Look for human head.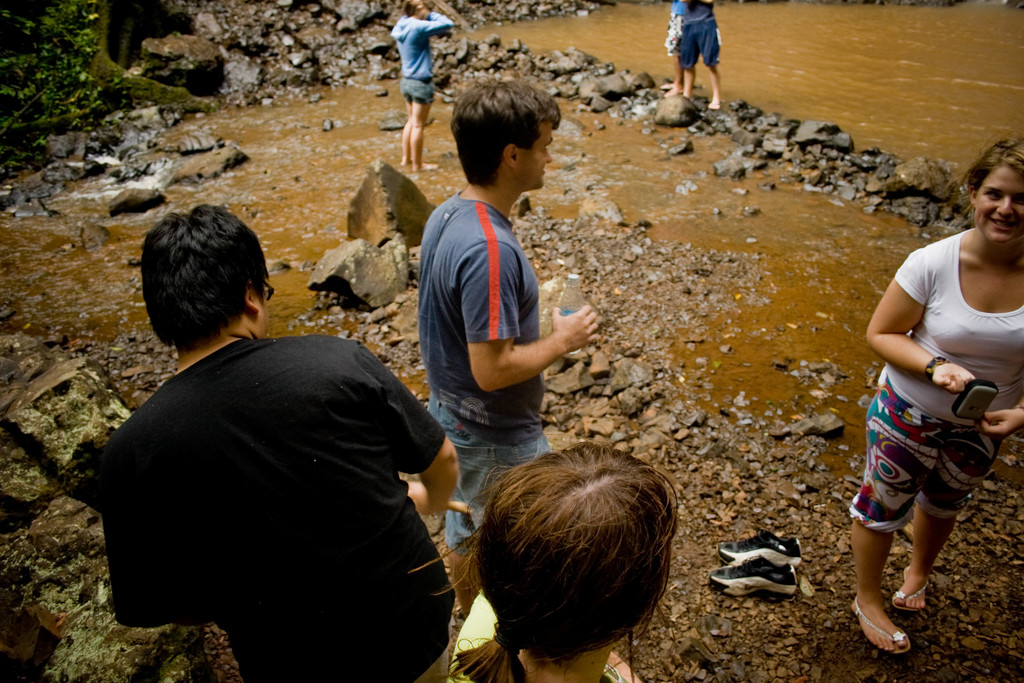
Found: 405, 0, 431, 17.
